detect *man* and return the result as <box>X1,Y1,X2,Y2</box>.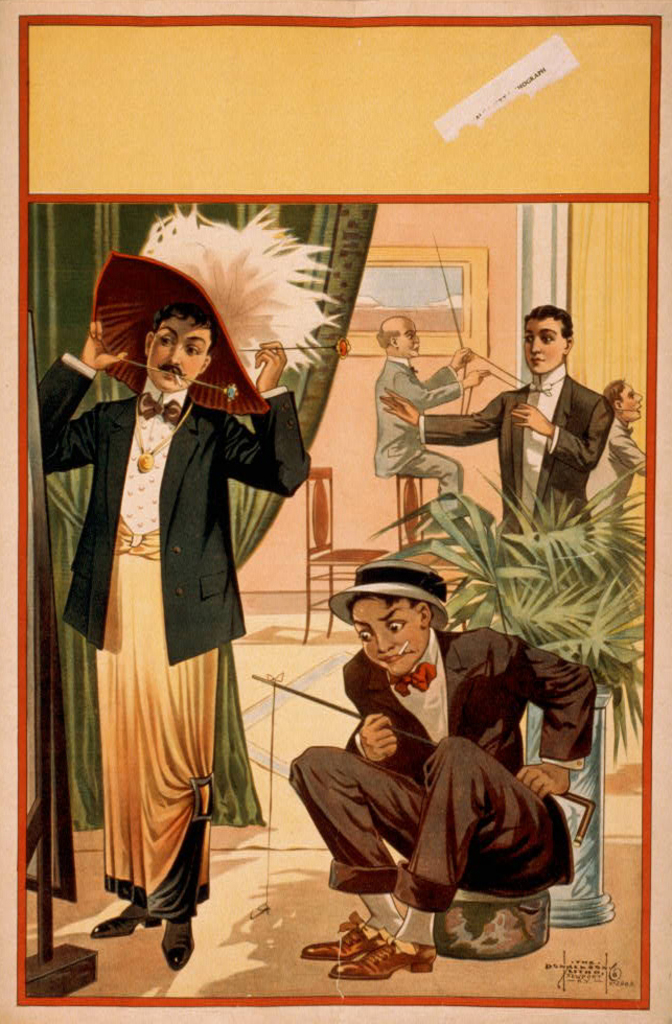
<box>36,281,311,891</box>.
